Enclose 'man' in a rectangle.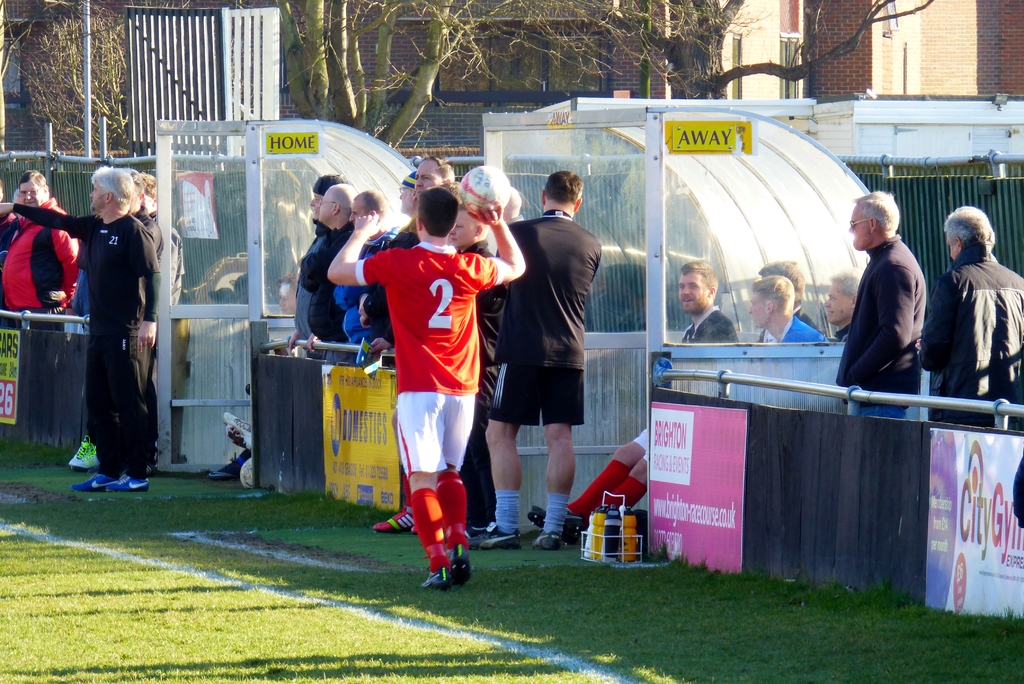
743/276/831/351.
